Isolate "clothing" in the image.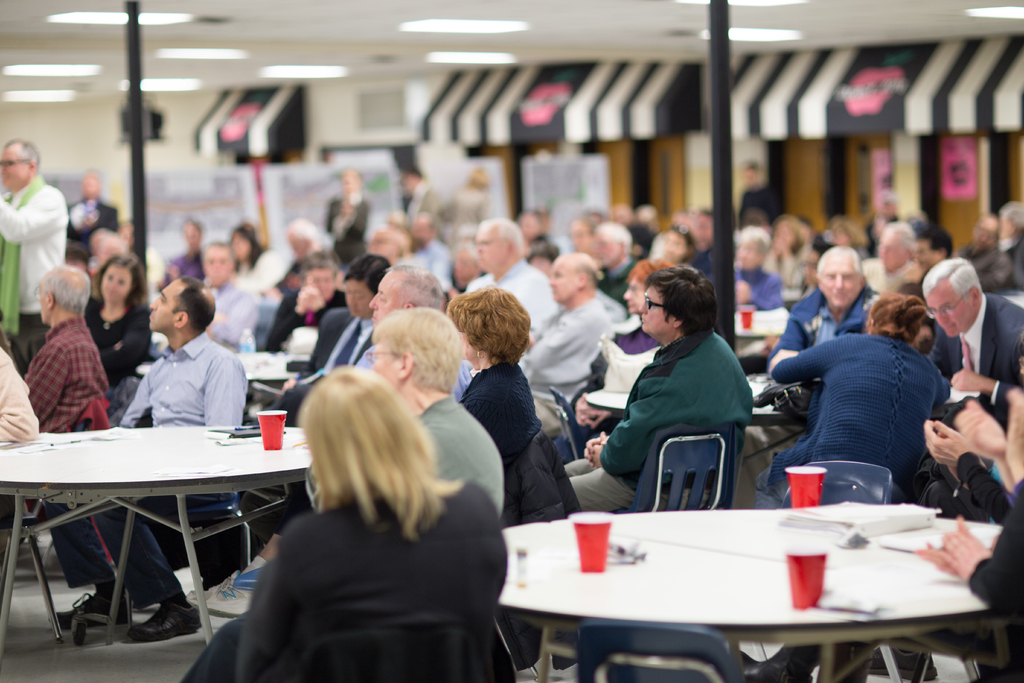
Isolated region: <box>524,299,614,400</box>.
